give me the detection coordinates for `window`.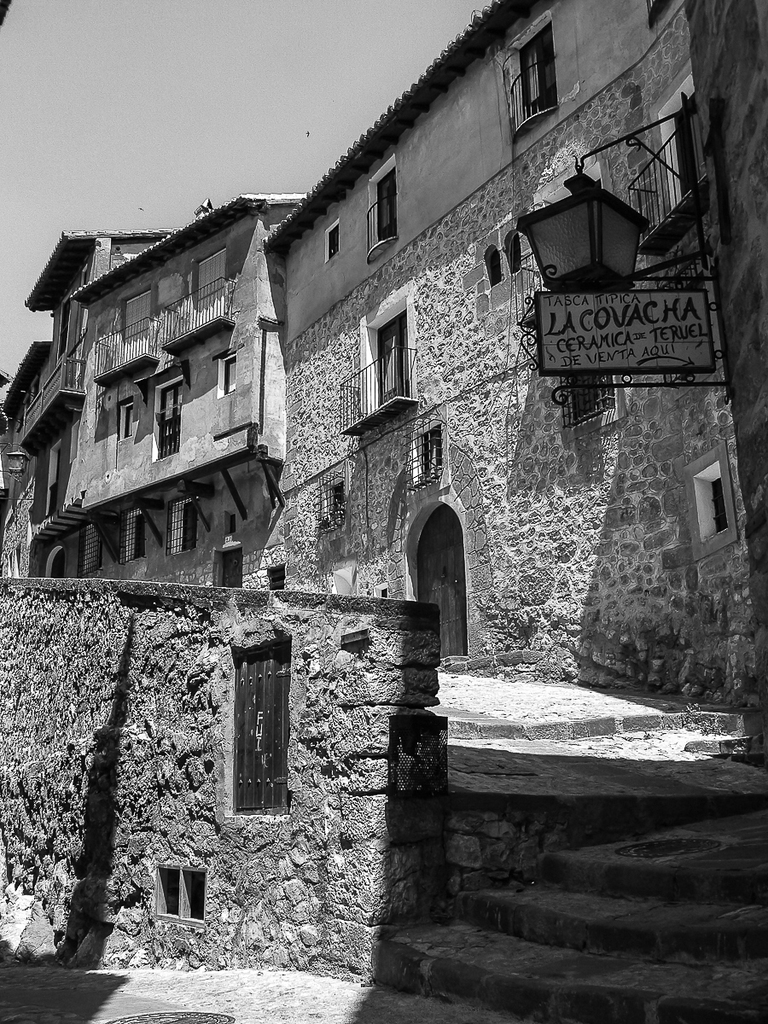
locate(212, 610, 293, 829).
